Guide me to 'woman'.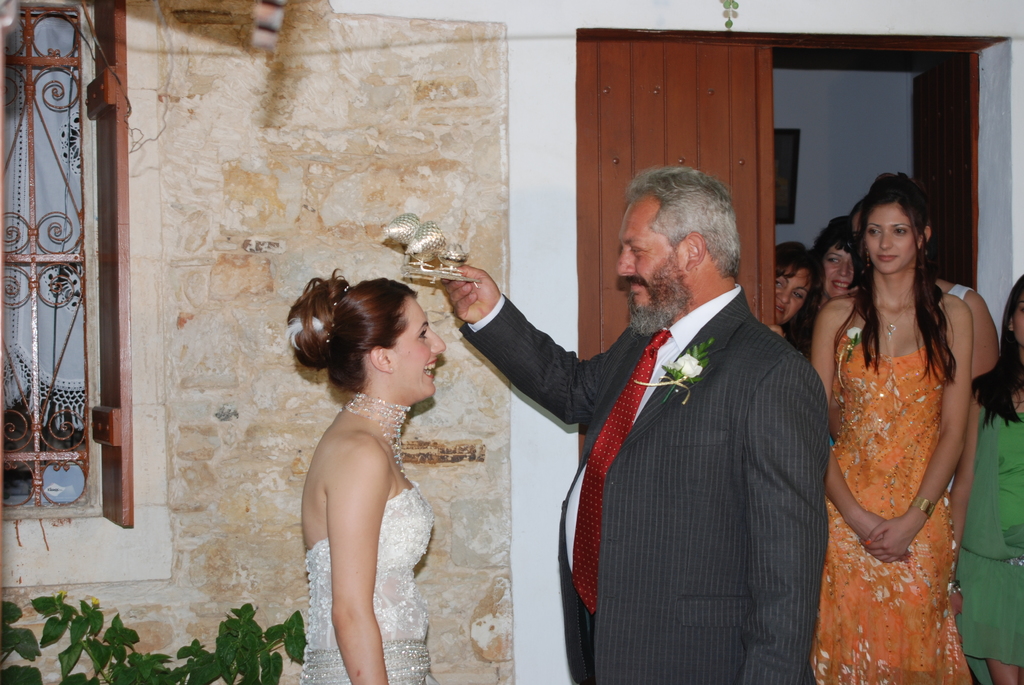
Guidance: 773,236,819,362.
